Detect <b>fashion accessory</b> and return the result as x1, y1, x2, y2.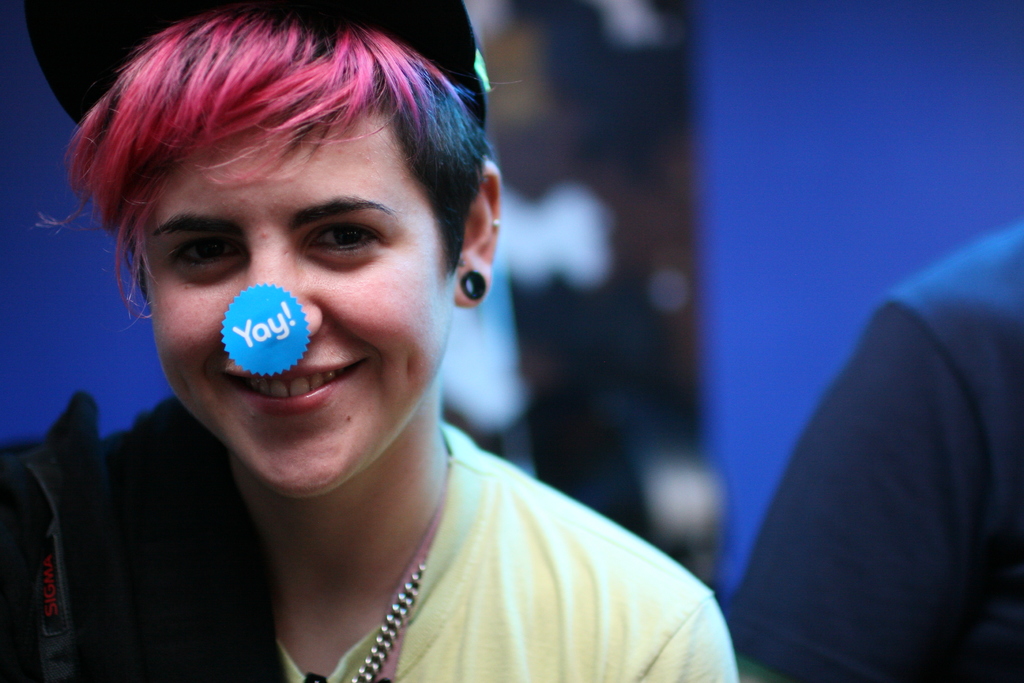
346, 557, 422, 682.
